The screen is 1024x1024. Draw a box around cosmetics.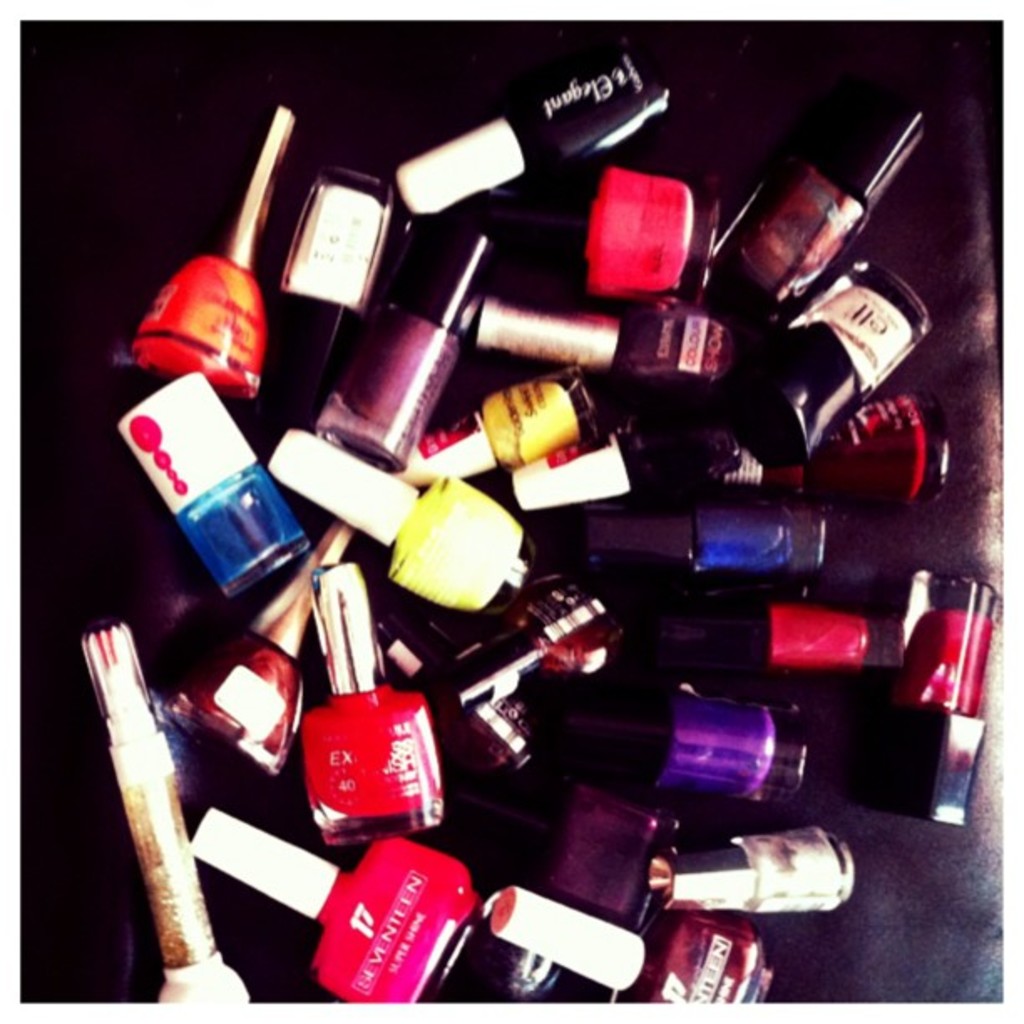
l=114, t=370, r=310, b=597.
